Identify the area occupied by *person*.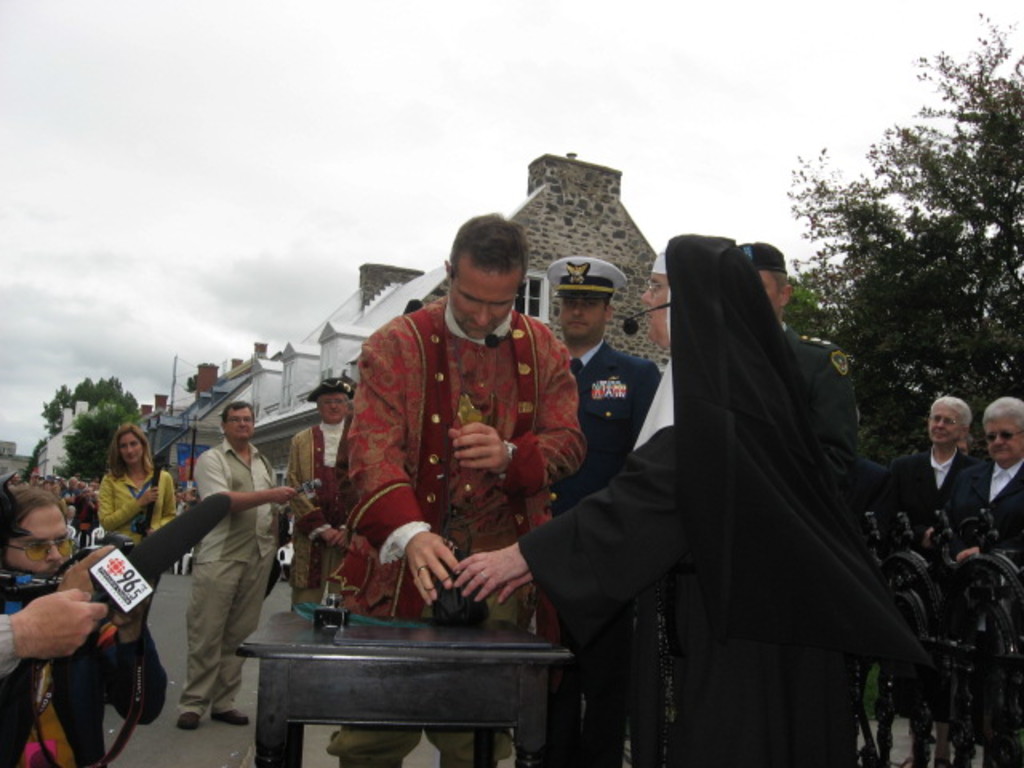
Area: (x1=968, y1=394, x2=1022, y2=534).
